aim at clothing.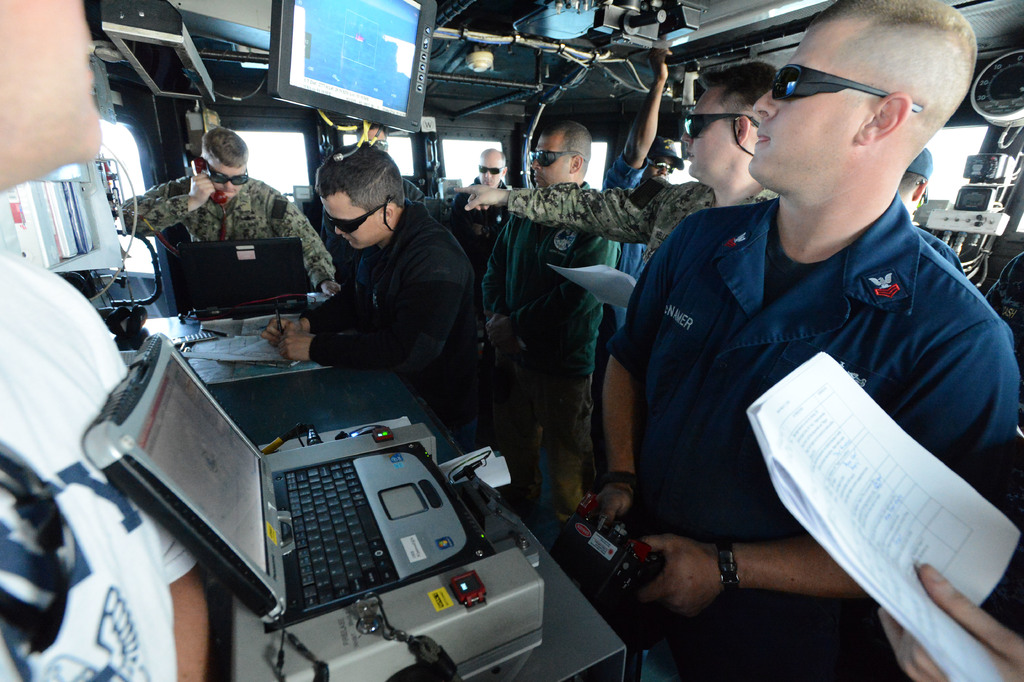
Aimed at bbox=(529, 157, 775, 503).
